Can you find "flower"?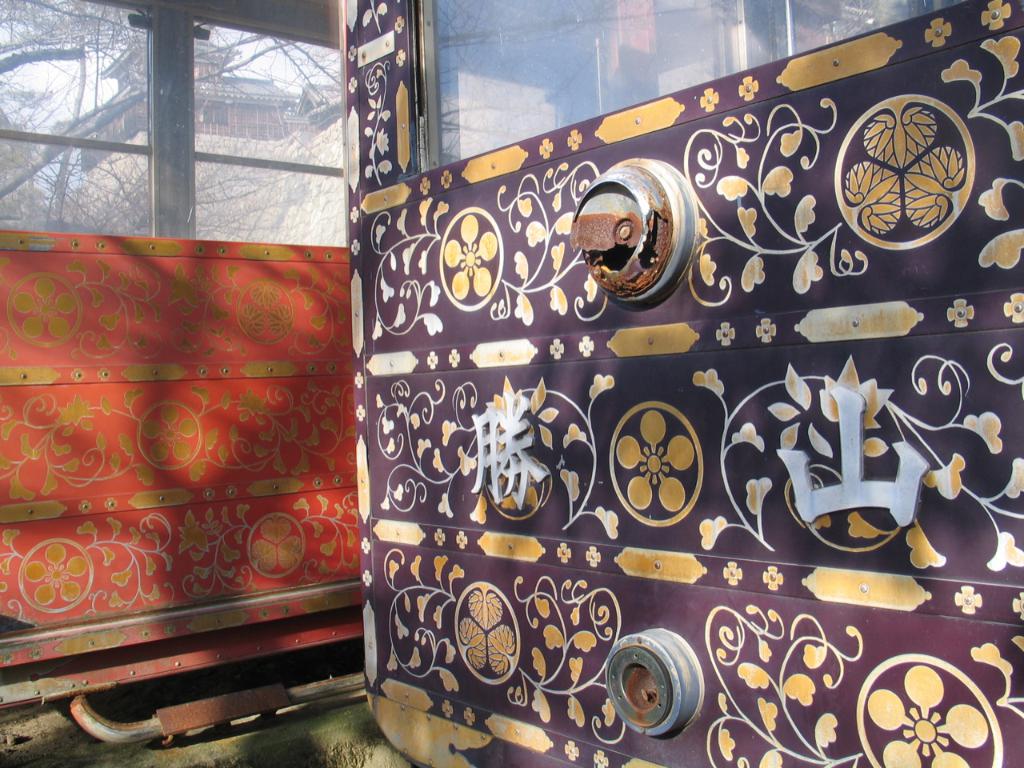
Yes, bounding box: pyautogui.locateOnScreen(761, 566, 785, 590).
